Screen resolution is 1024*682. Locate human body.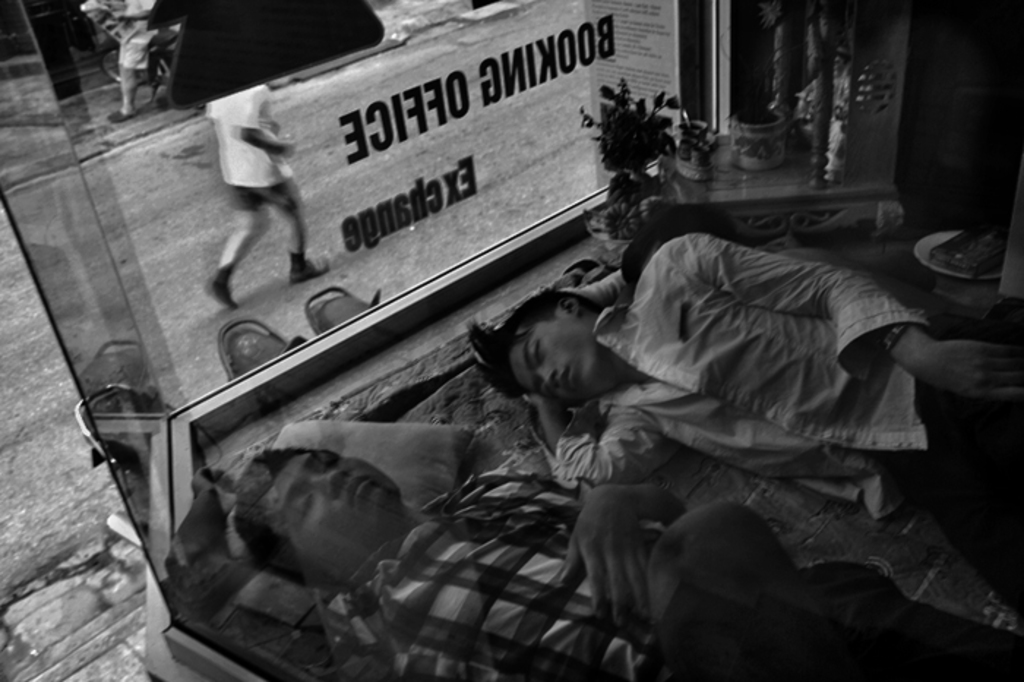
<box>151,427,1023,681</box>.
